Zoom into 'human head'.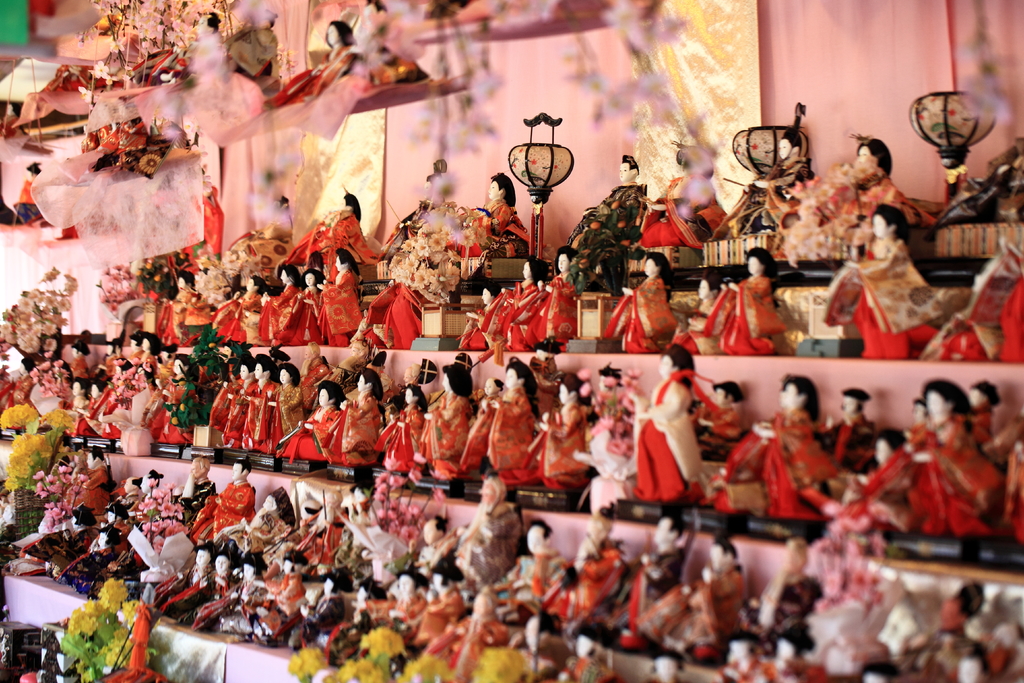
Zoom target: 339:192:361:213.
